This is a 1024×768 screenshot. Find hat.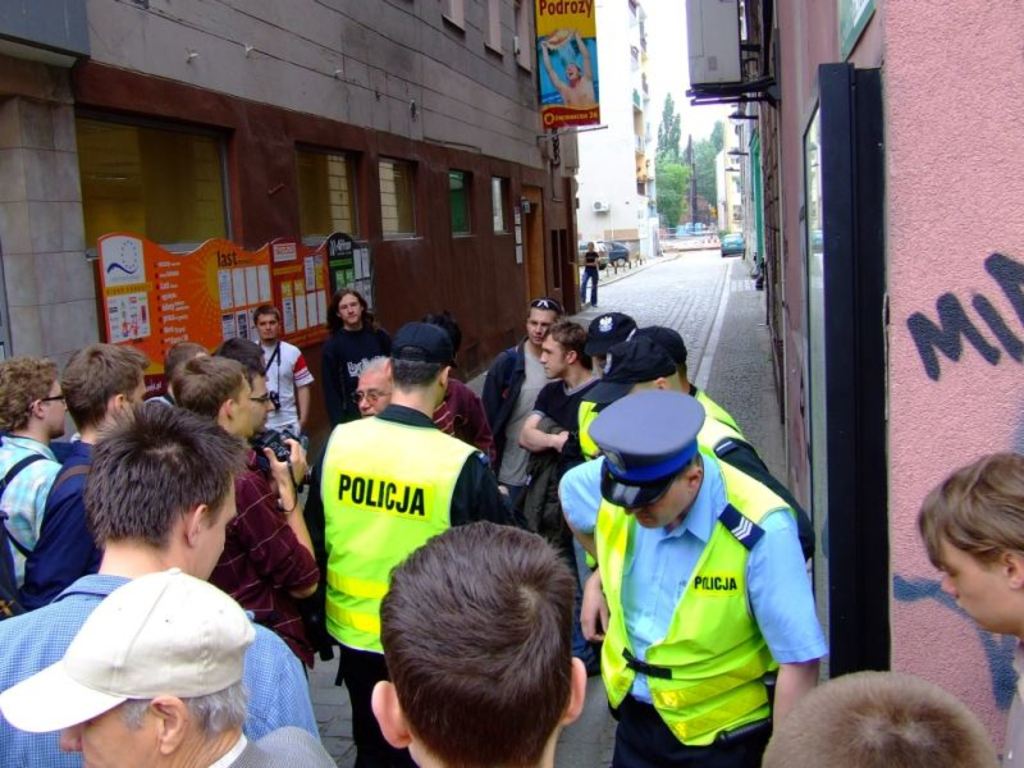
Bounding box: locate(0, 564, 257, 736).
